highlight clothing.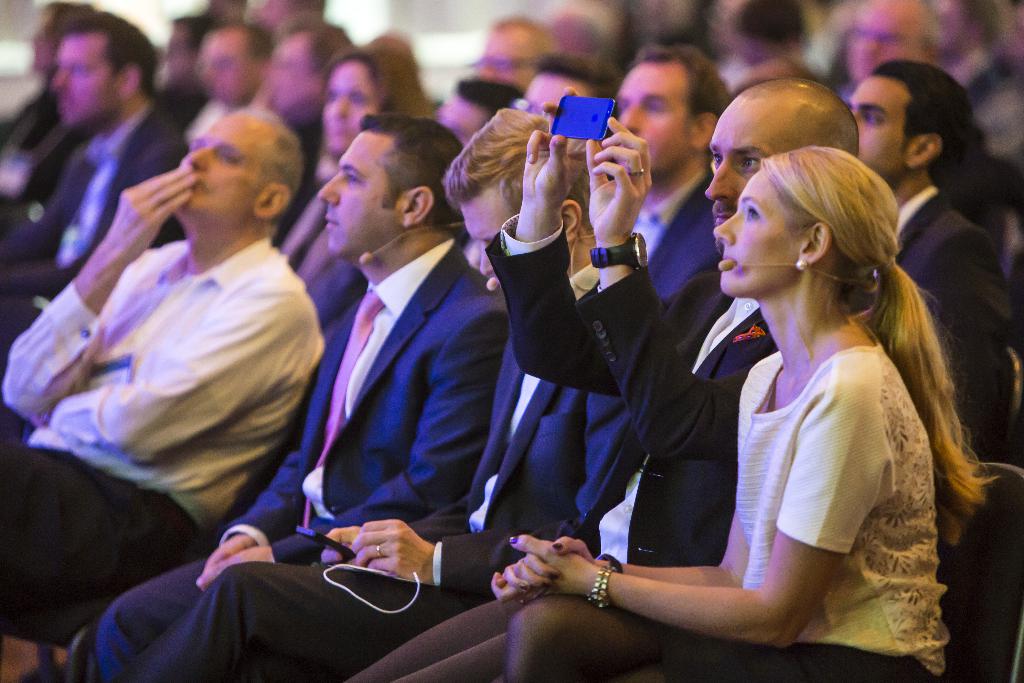
Highlighted region: {"x1": 111, "y1": 231, "x2": 538, "y2": 682}.
